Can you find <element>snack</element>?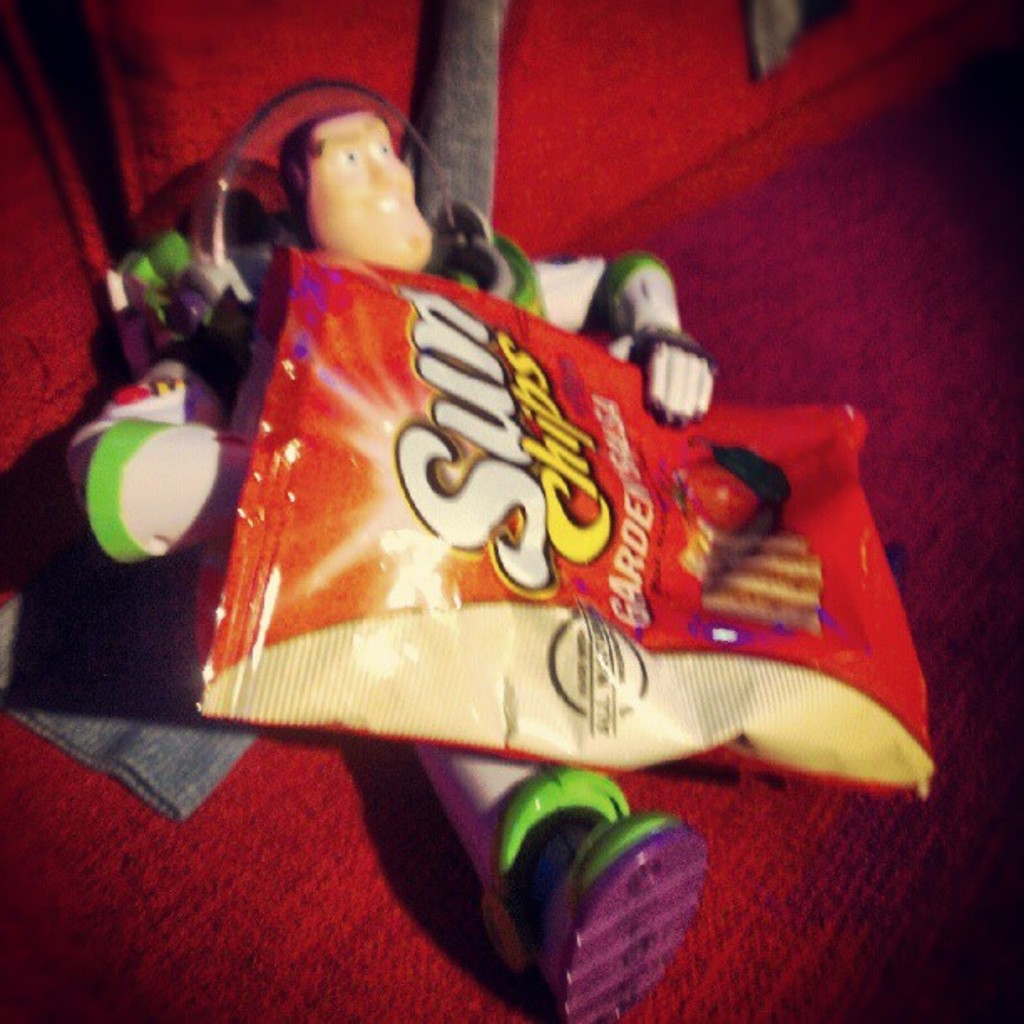
Yes, bounding box: (696,524,823,636).
